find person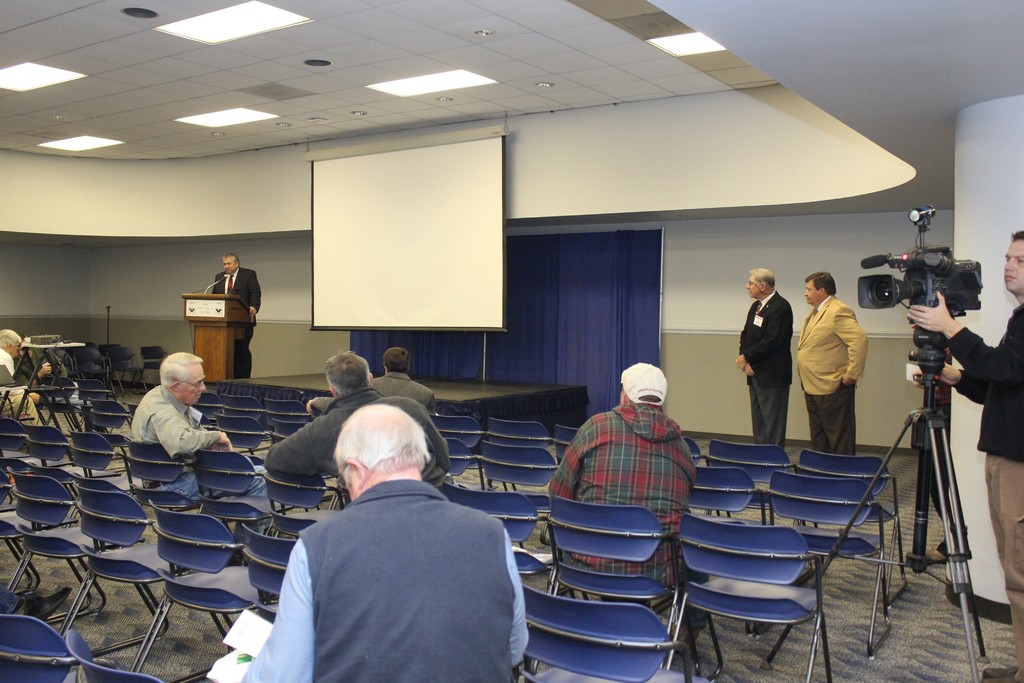
x1=371 y1=343 x2=435 y2=410
